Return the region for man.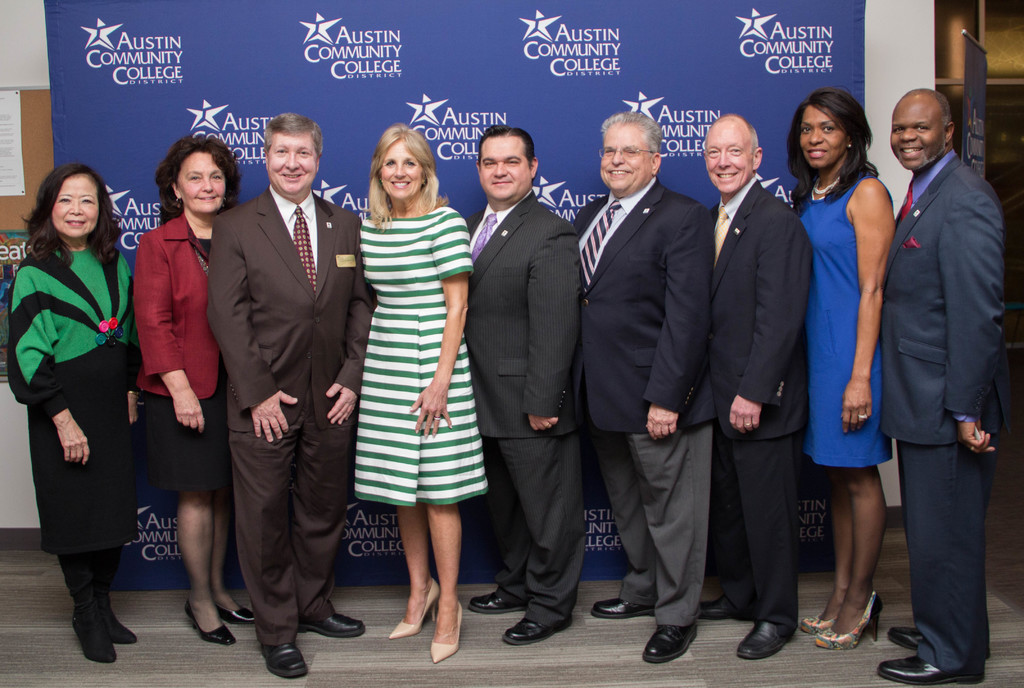
[left=204, top=110, right=374, bottom=678].
